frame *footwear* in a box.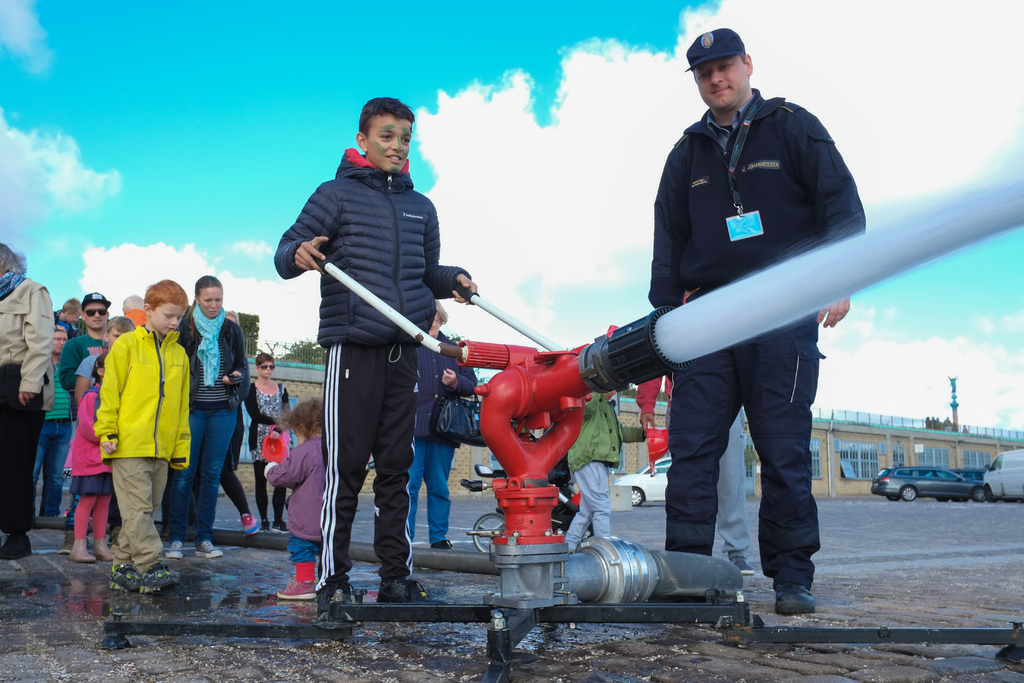
bbox=(273, 578, 316, 600).
